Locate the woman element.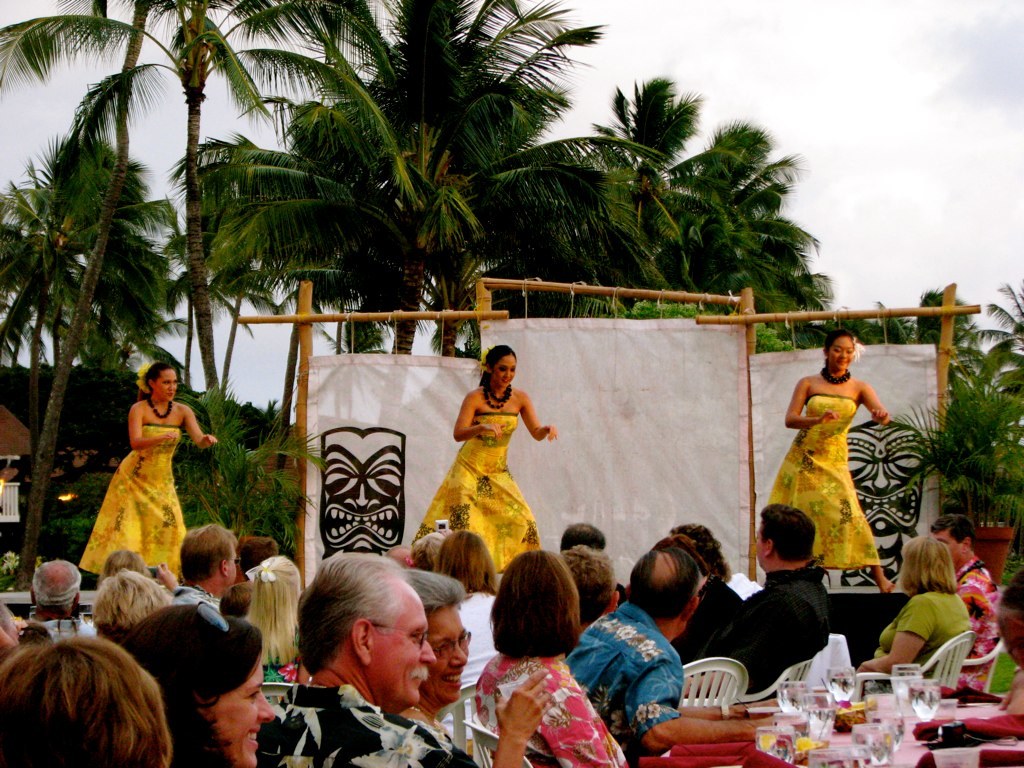
Element bbox: 408/341/554/581.
